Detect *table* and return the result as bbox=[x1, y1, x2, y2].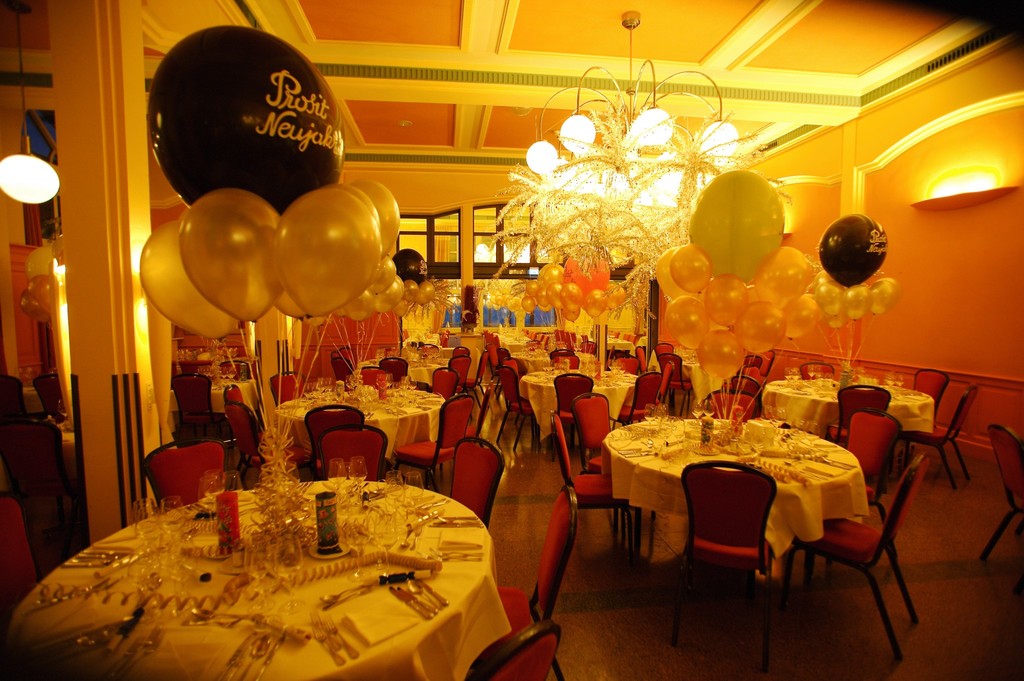
bbox=[166, 373, 256, 448].
